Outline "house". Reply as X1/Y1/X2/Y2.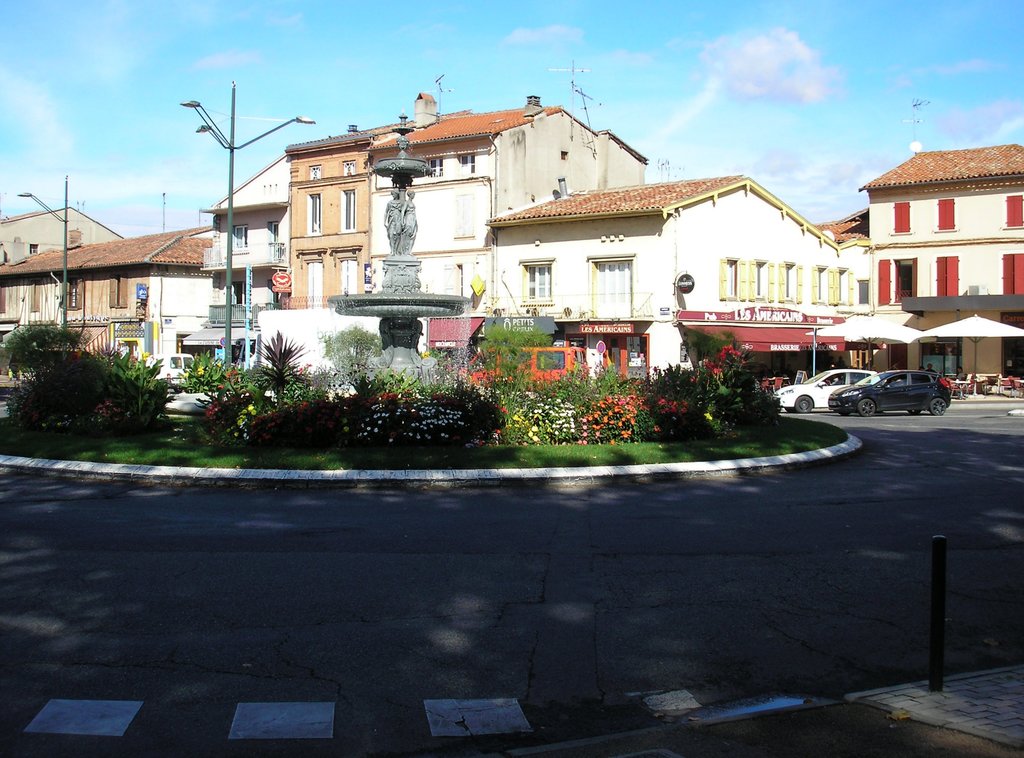
859/148/1023/381.
